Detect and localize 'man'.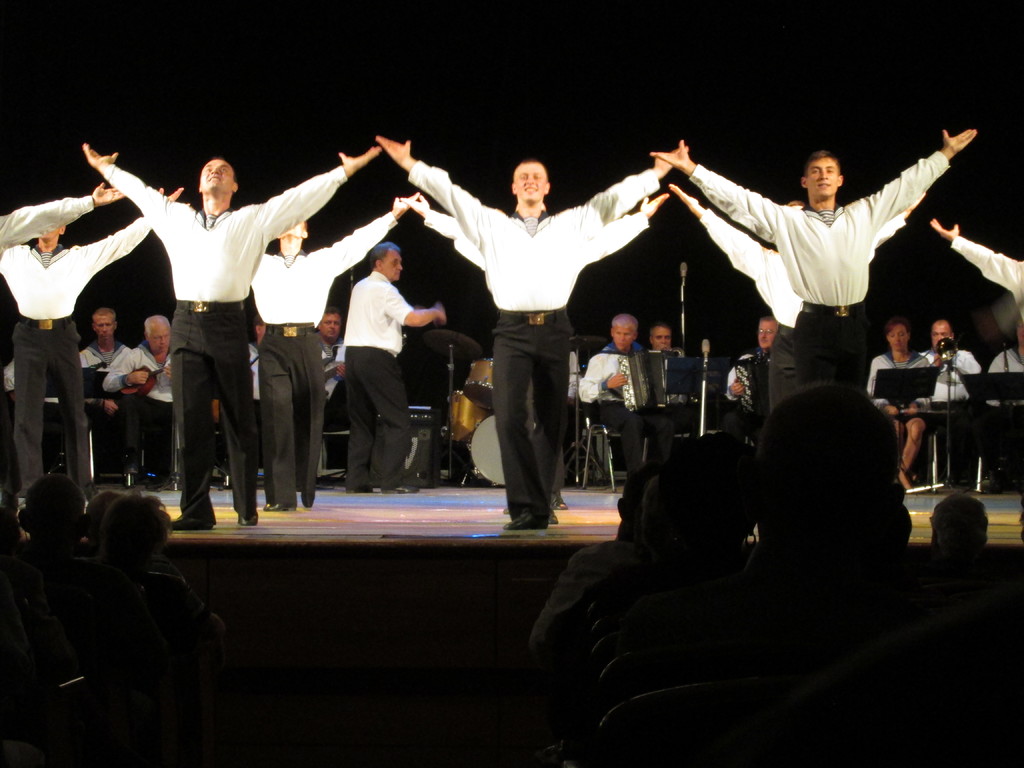
Localized at [723, 311, 785, 422].
